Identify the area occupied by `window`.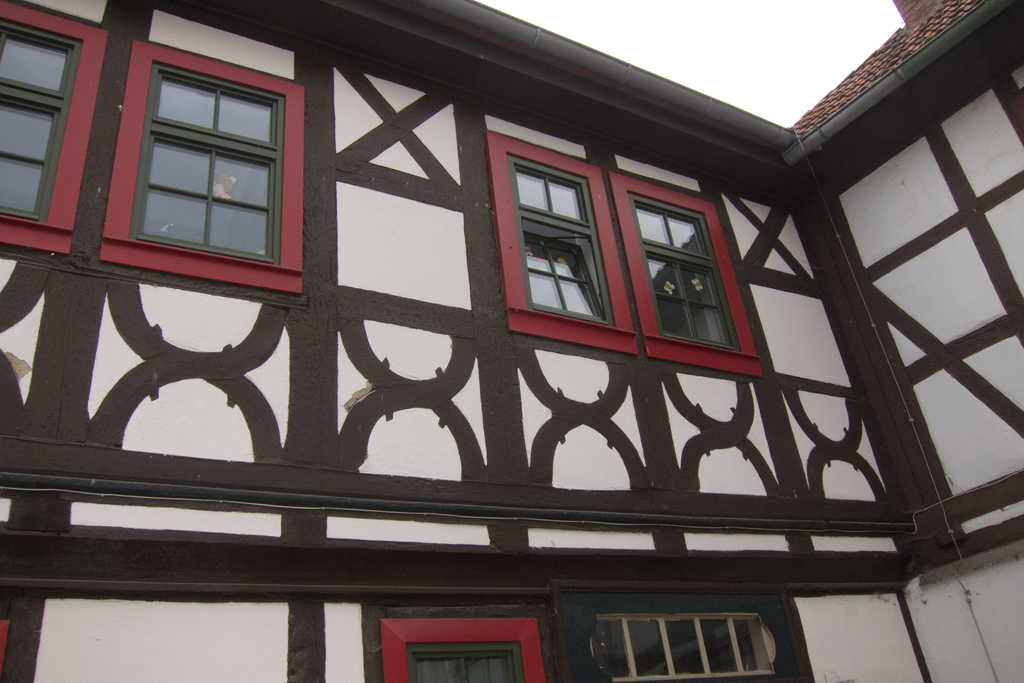
Area: {"left": 381, "top": 618, "right": 545, "bottom": 682}.
